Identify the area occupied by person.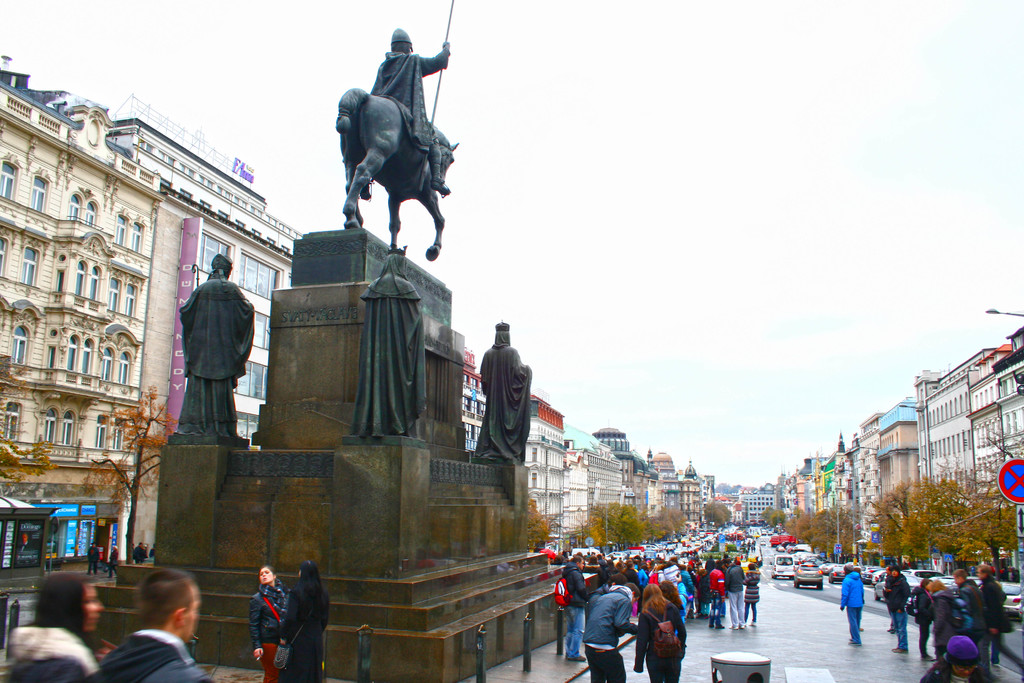
Area: x1=657, y1=580, x2=687, y2=630.
